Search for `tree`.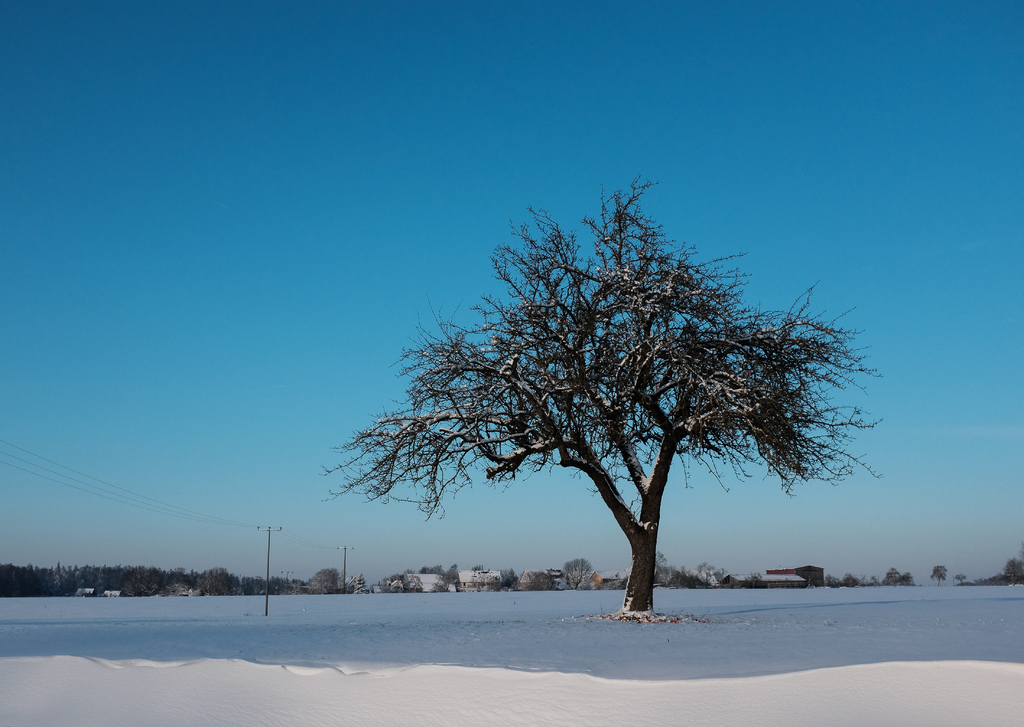
Found at crop(560, 559, 593, 591).
